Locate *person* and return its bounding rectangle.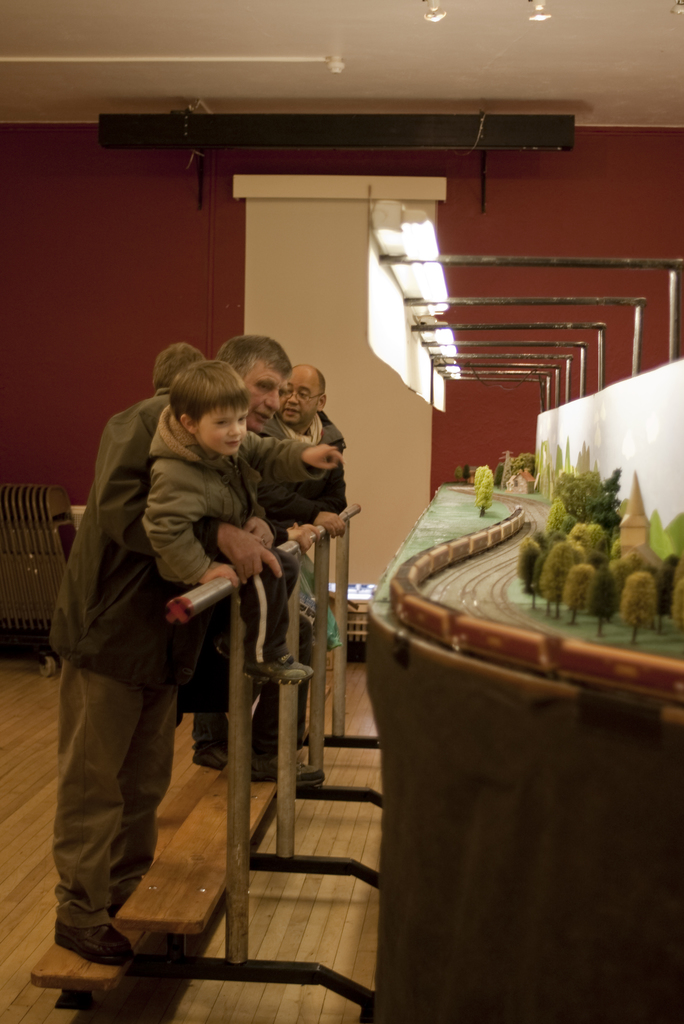
left=48, top=330, right=304, bottom=979.
